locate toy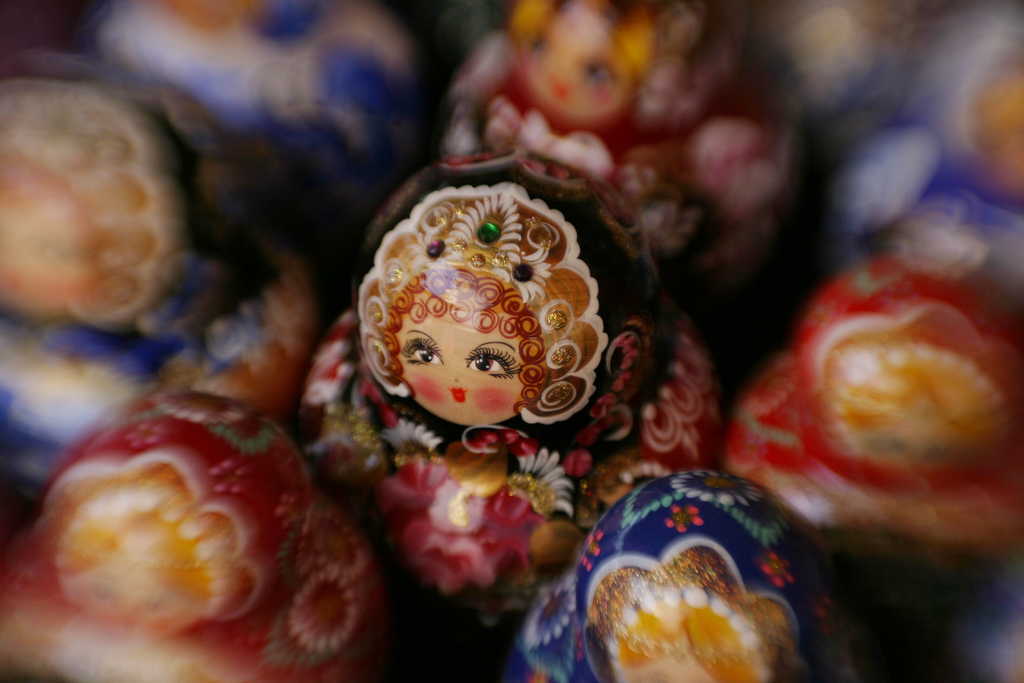
0/66/341/497
